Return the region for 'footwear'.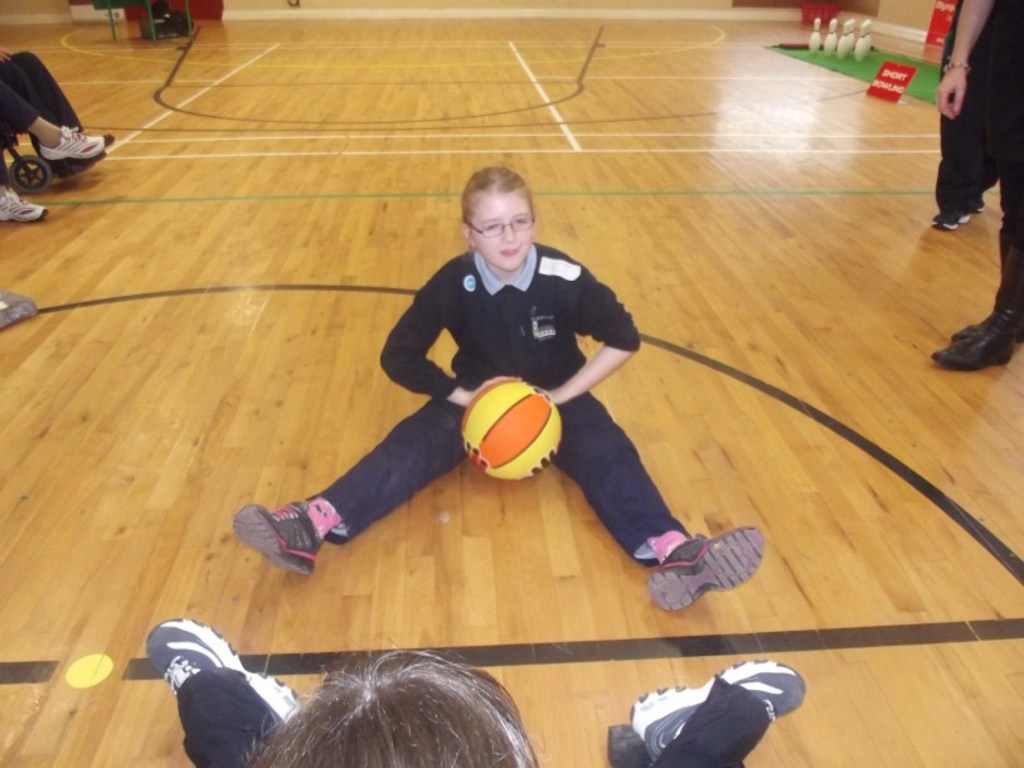
region(637, 521, 768, 618).
